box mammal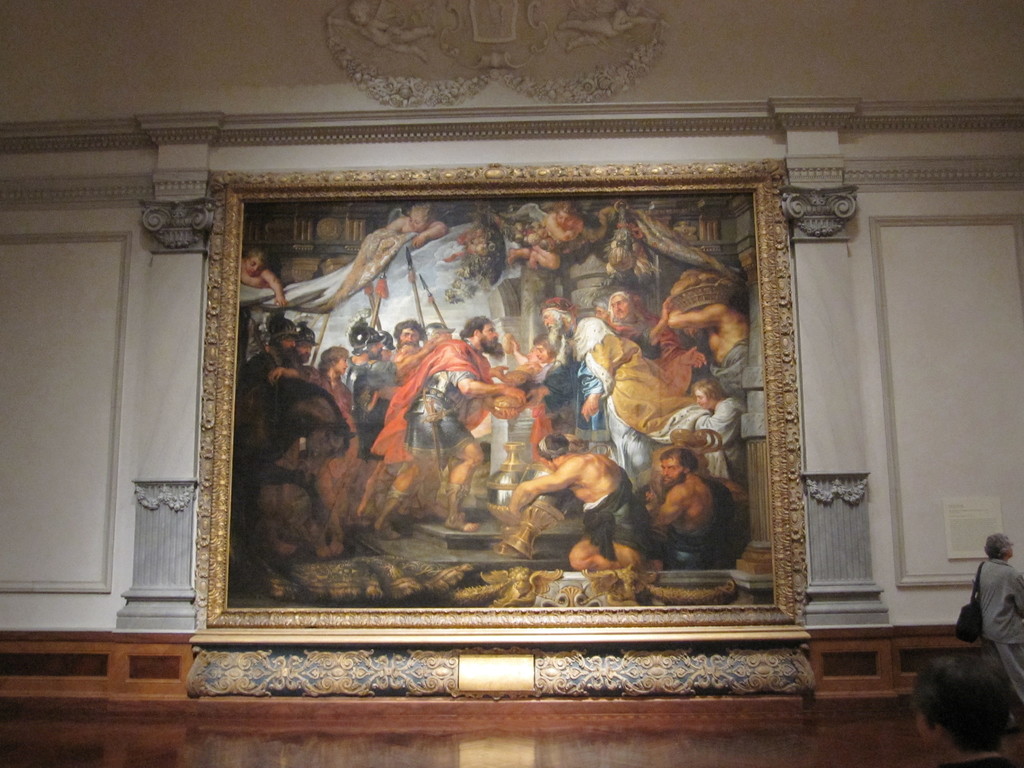
bbox=(369, 312, 525, 536)
